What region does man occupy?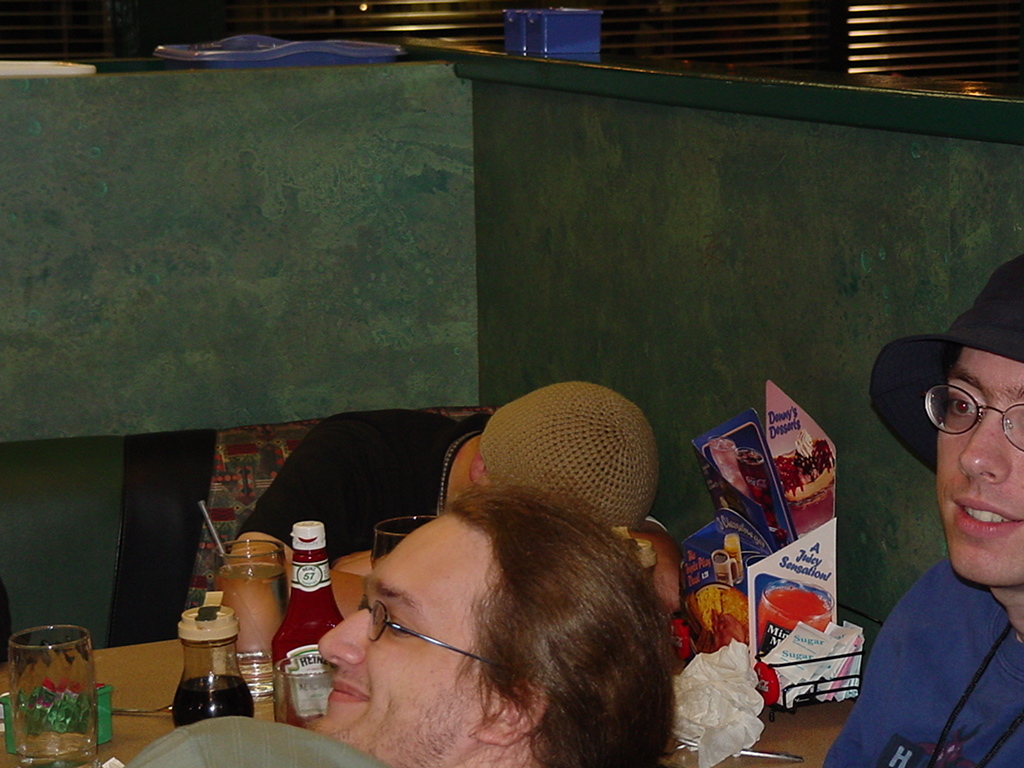
x1=126, y1=488, x2=675, y2=767.
